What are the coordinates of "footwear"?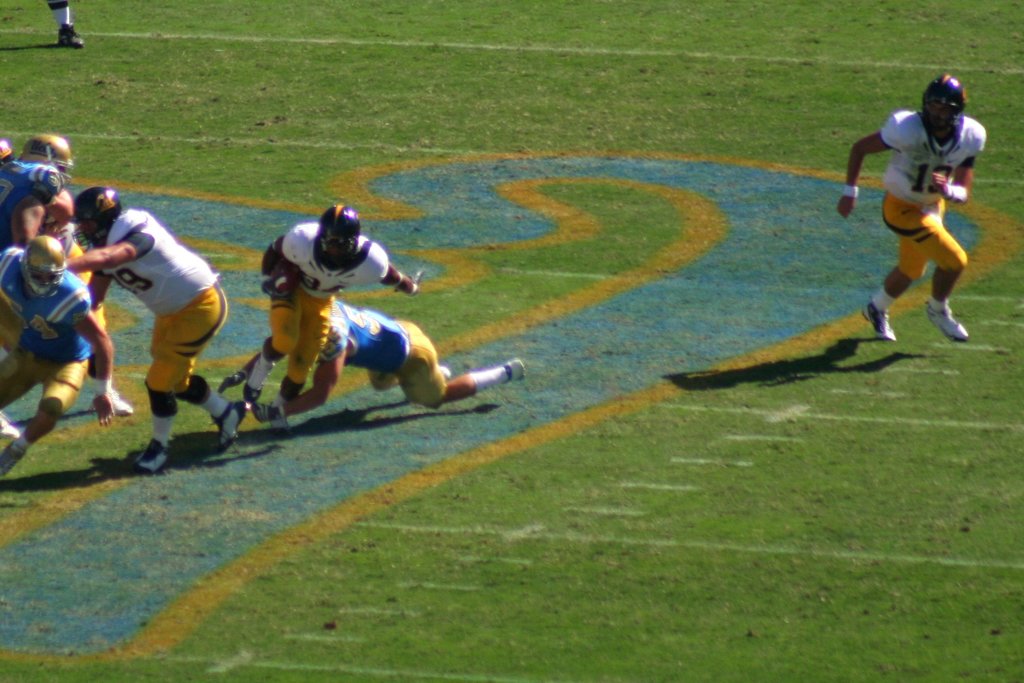
860:293:893:338.
